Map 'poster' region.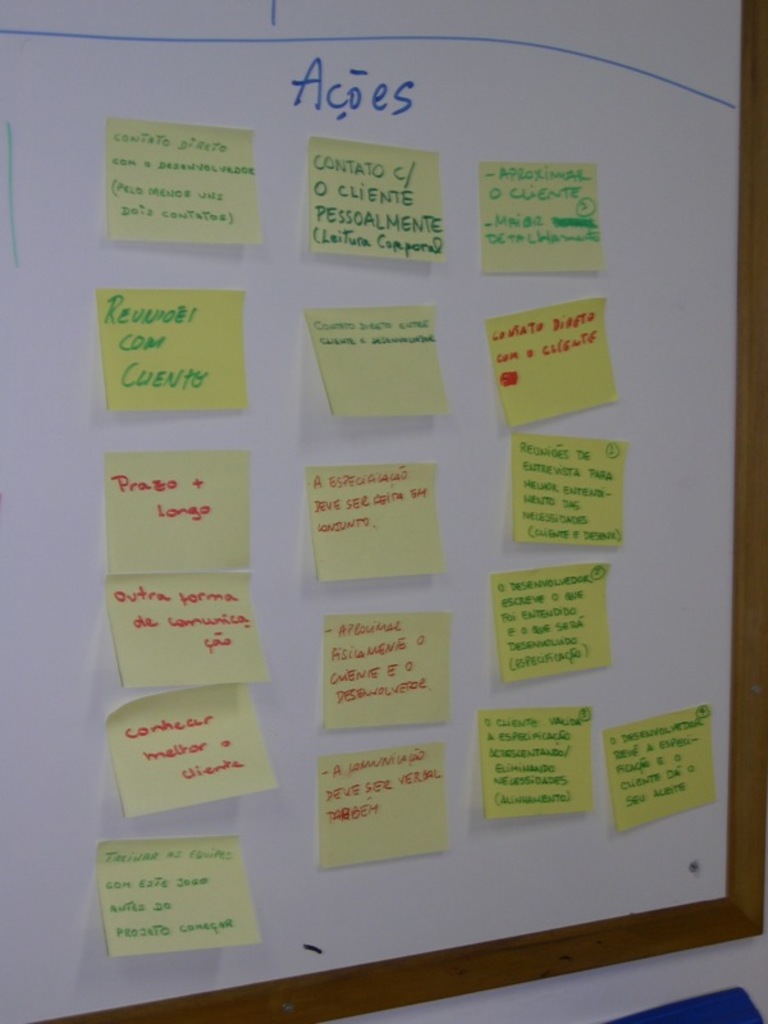
Mapped to bbox=(316, 749, 449, 865).
